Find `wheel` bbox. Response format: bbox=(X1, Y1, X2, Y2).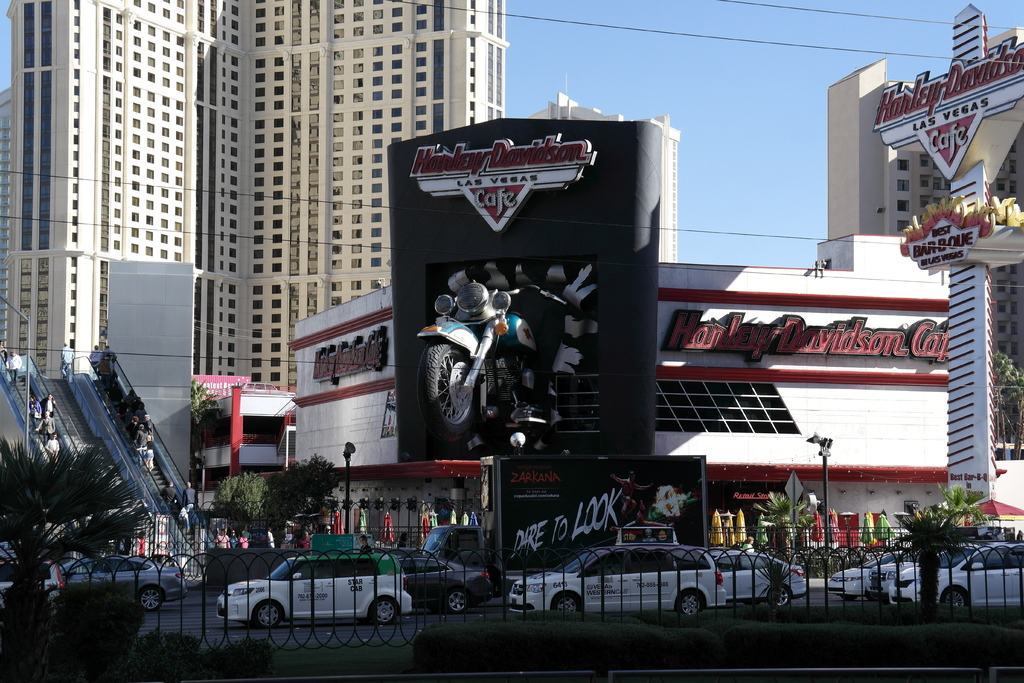
bbox=(945, 588, 967, 609).
